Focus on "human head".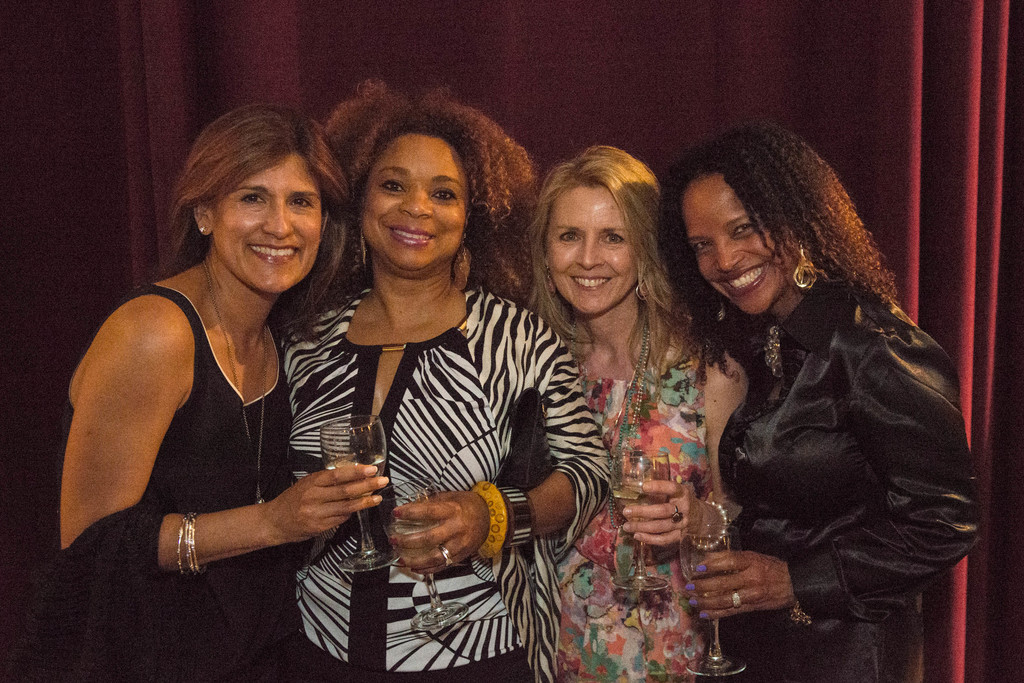
Focused at [left=346, top=115, right=488, bottom=278].
